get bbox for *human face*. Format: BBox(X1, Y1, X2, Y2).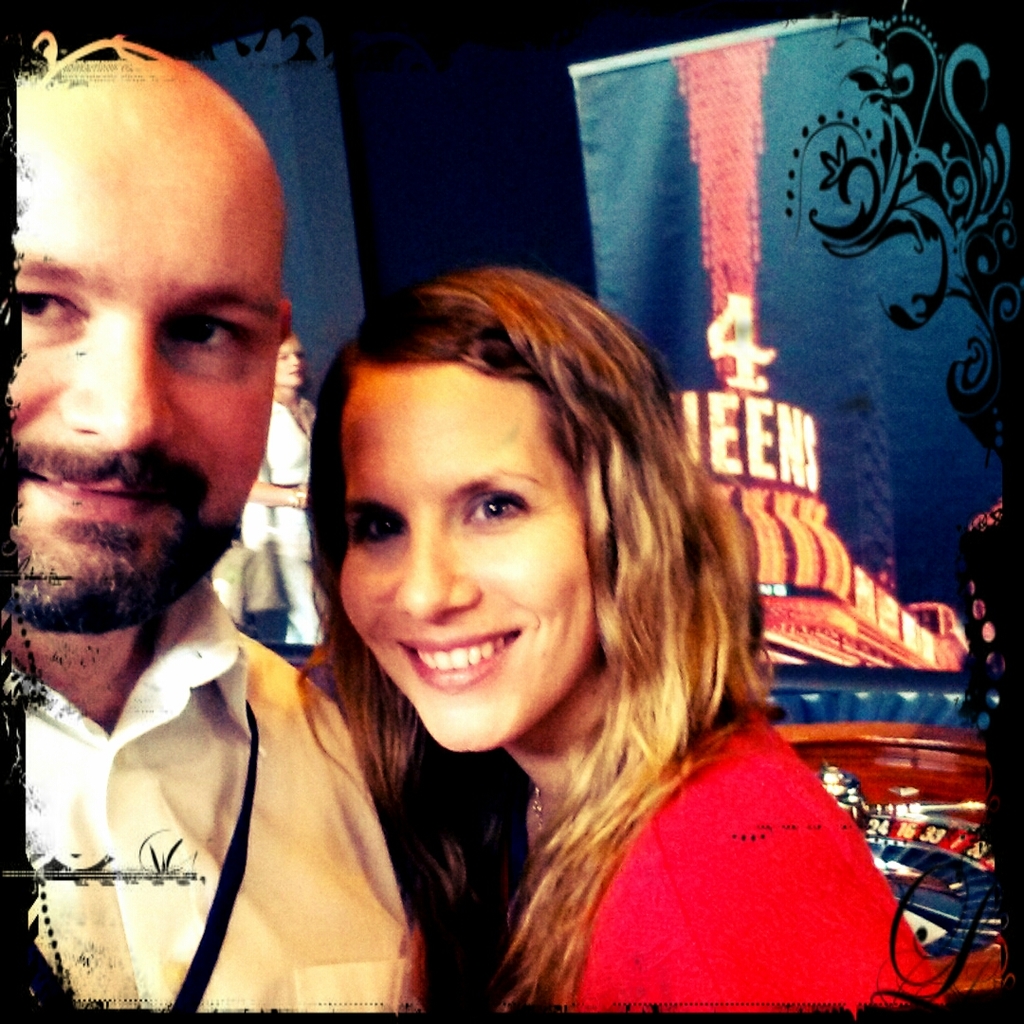
BBox(10, 85, 284, 627).
